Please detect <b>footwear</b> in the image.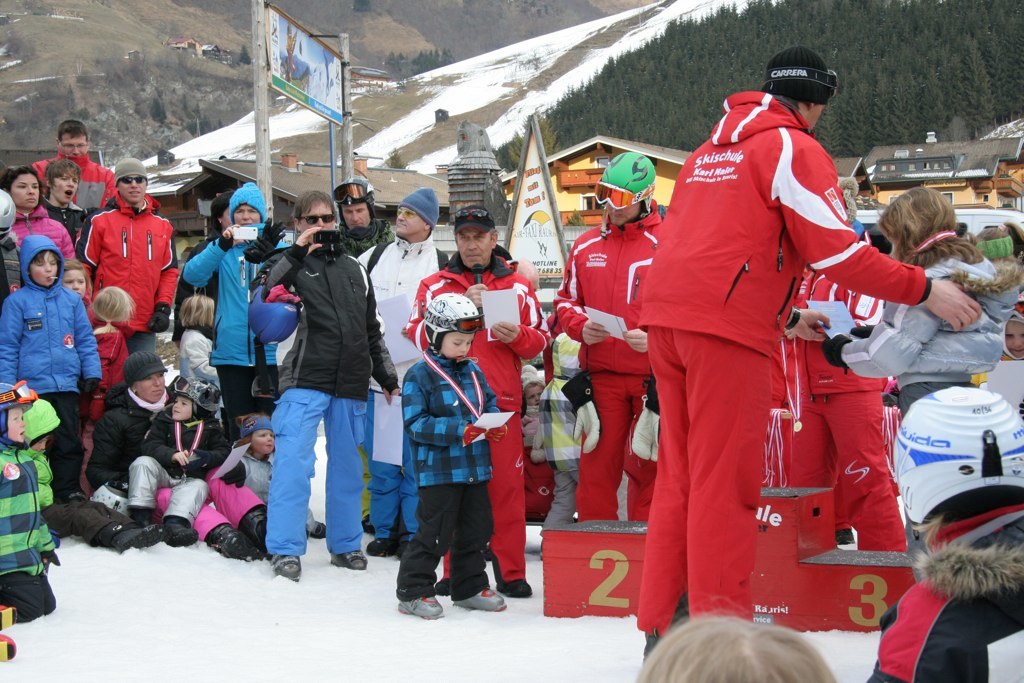
[left=313, top=522, right=330, bottom=541].
